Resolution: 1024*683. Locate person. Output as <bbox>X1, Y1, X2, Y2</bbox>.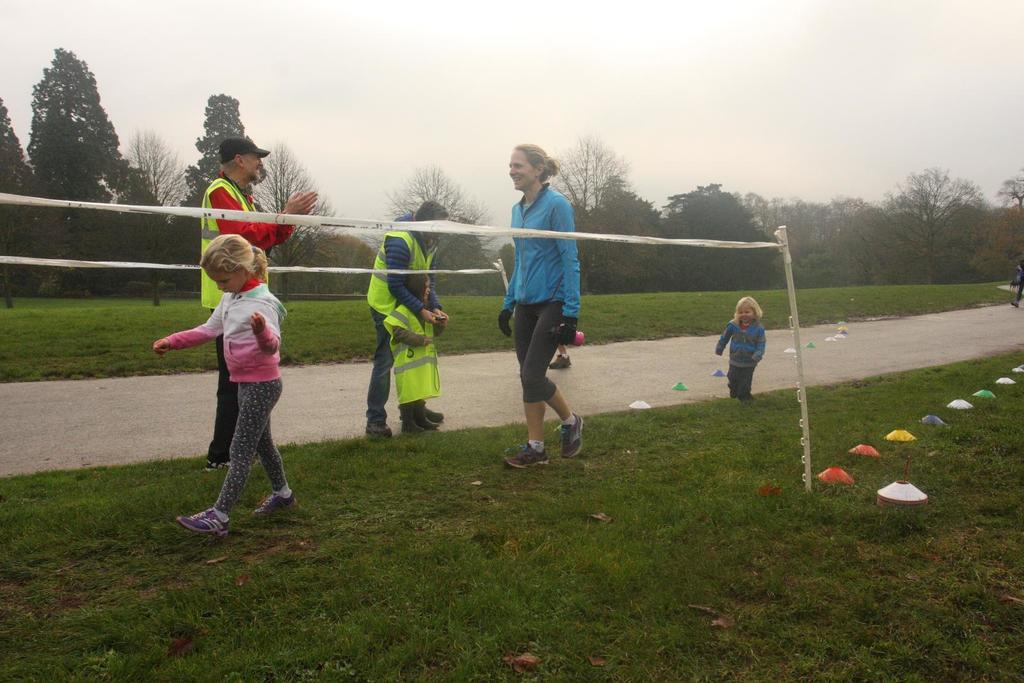
<bbox>716, 294, 776, 404</bbox>.
